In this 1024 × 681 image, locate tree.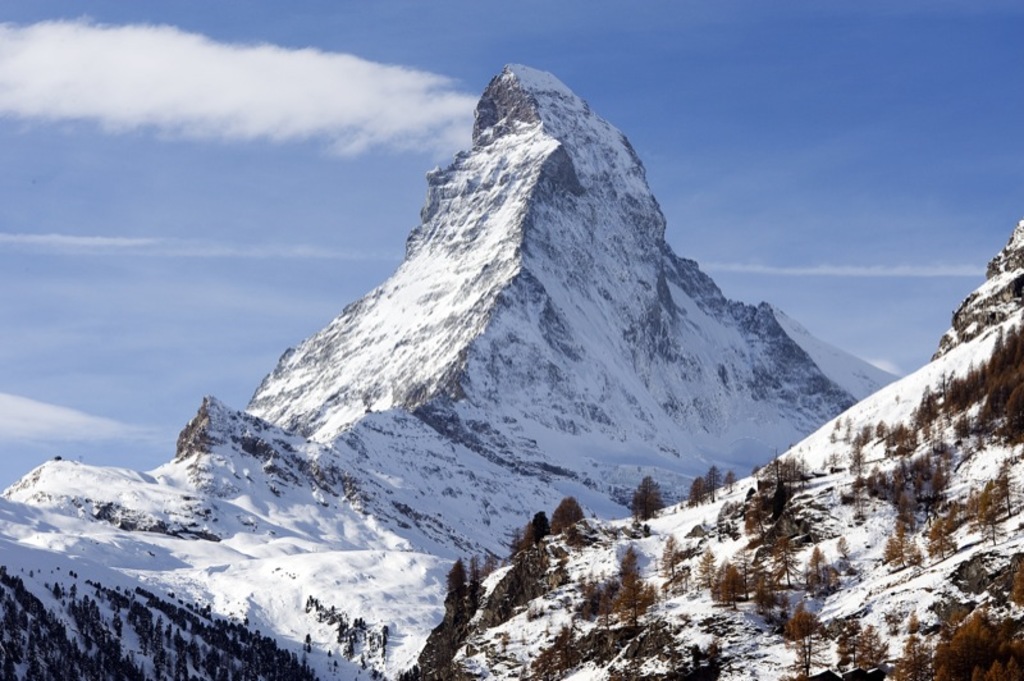
Bounding box: [628, 481, 664, 517].
